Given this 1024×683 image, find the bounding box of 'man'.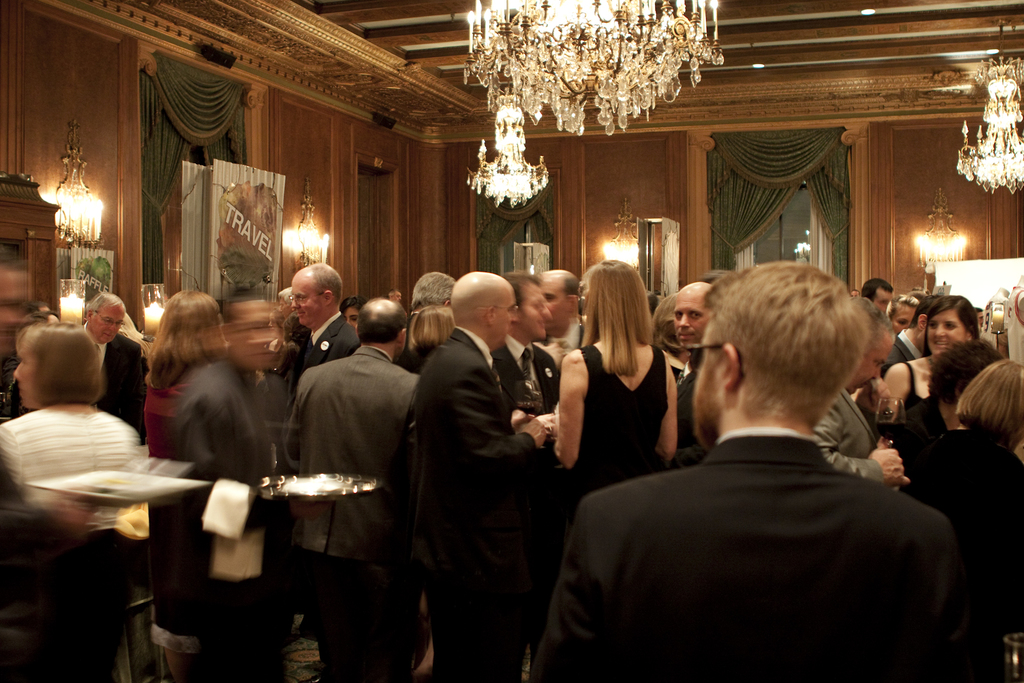
select_region(289, 293, 420, 682).
